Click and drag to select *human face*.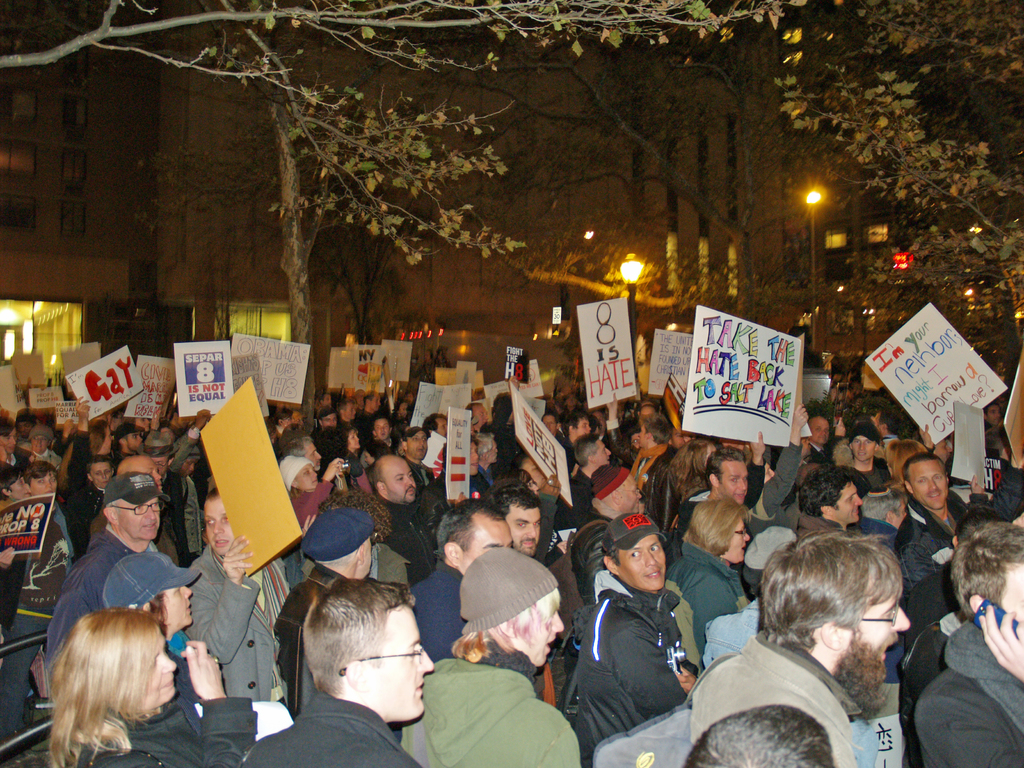
Selection: [796,436,813,459].
